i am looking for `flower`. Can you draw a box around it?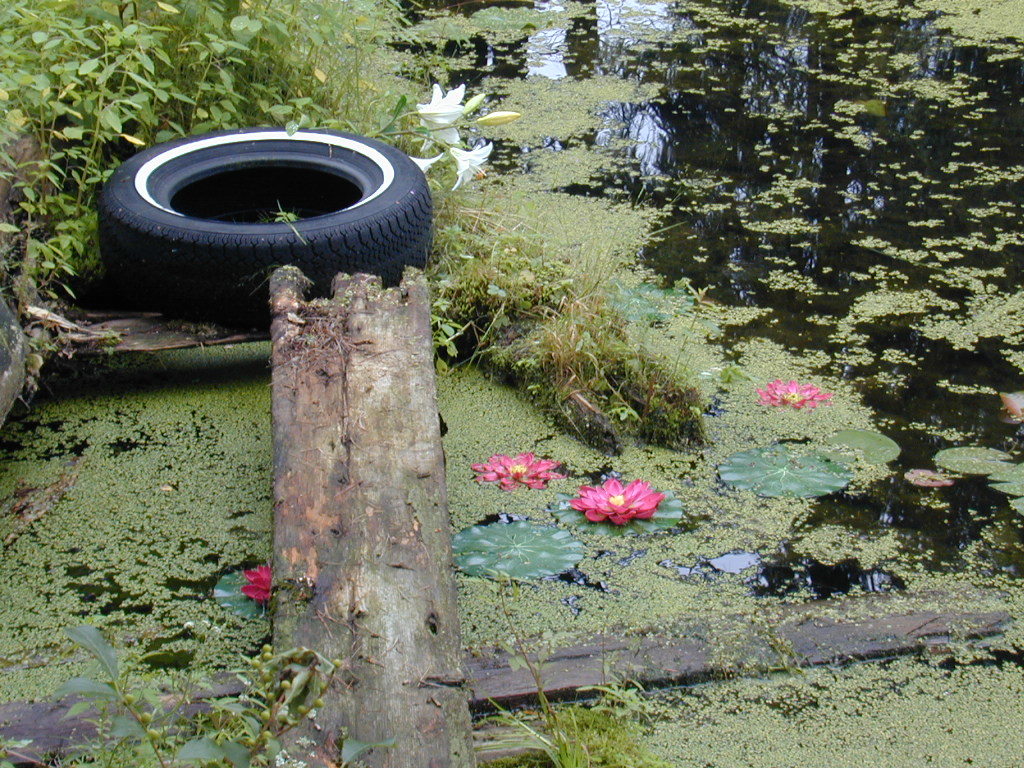
Sure, the bounding box is {"x1": 754, "y1": 377, "x2": 831, "y2": 412}.
